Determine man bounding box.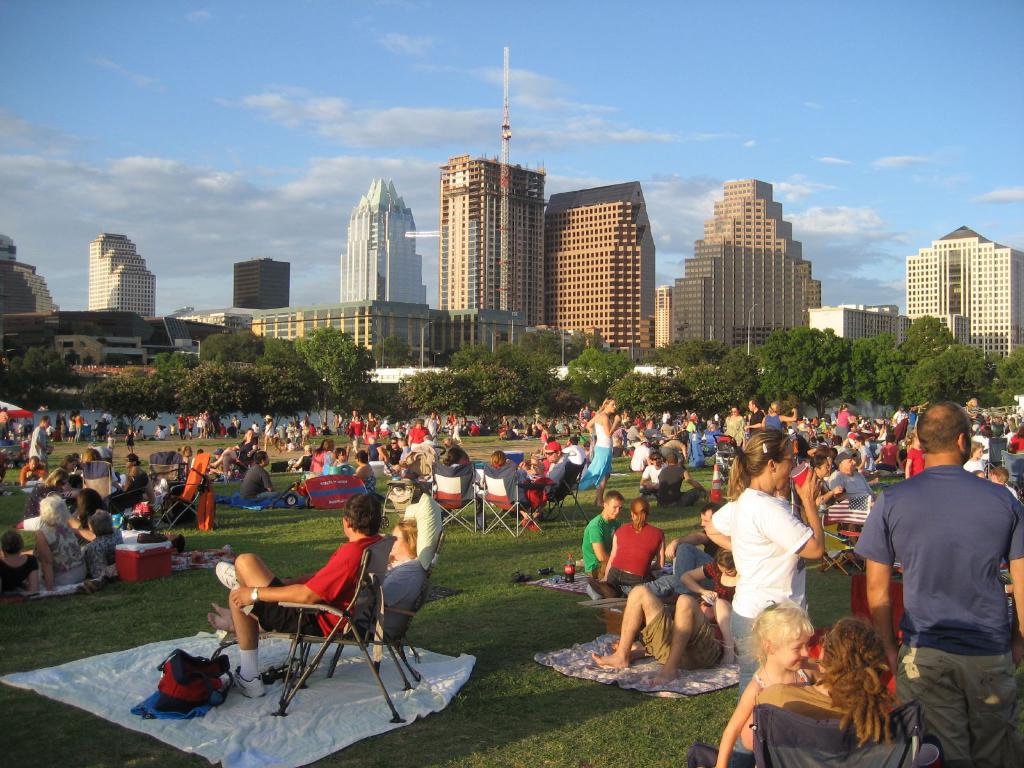
Determined: (x1=31, y1=412, x2=51, y2=462).
